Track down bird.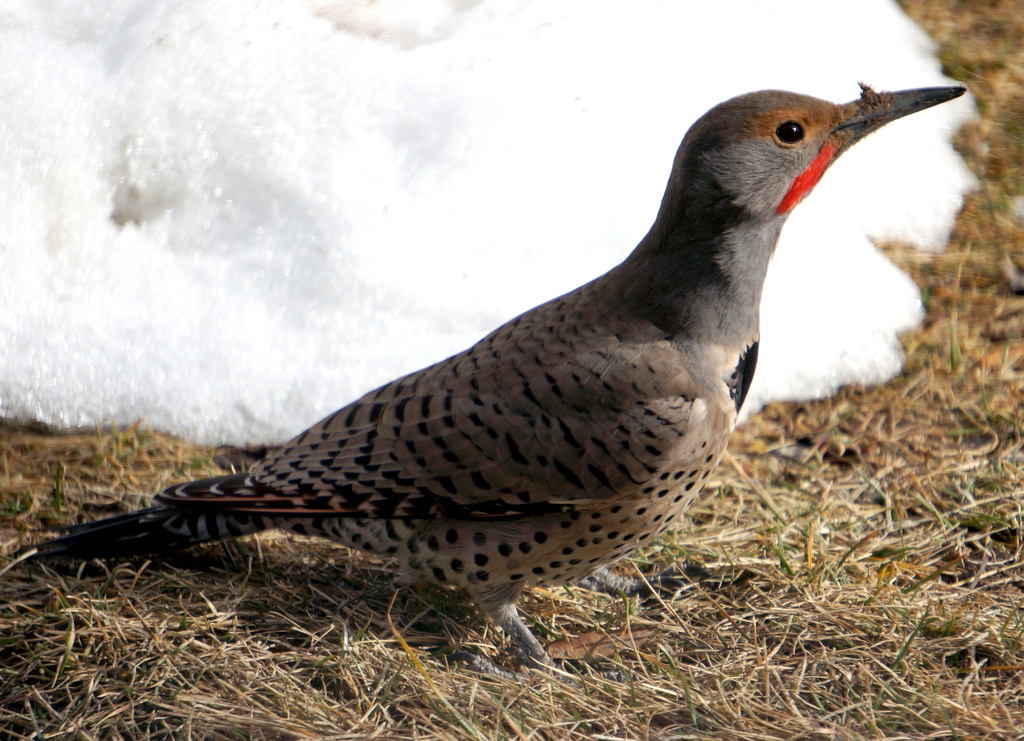
Tracked to (x1=5, y1=83, x2=966, y2=694).
